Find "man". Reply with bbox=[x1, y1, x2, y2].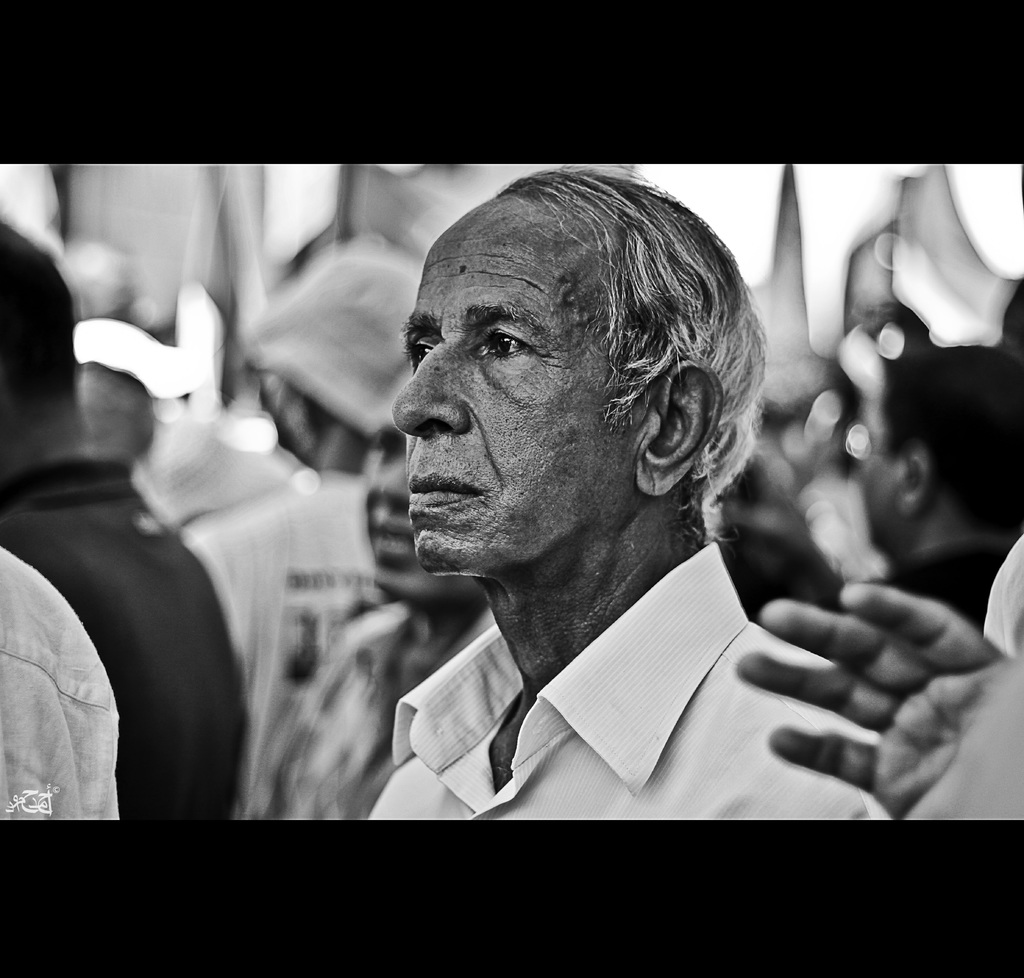
bbox=[0, 541, 122, 822].
